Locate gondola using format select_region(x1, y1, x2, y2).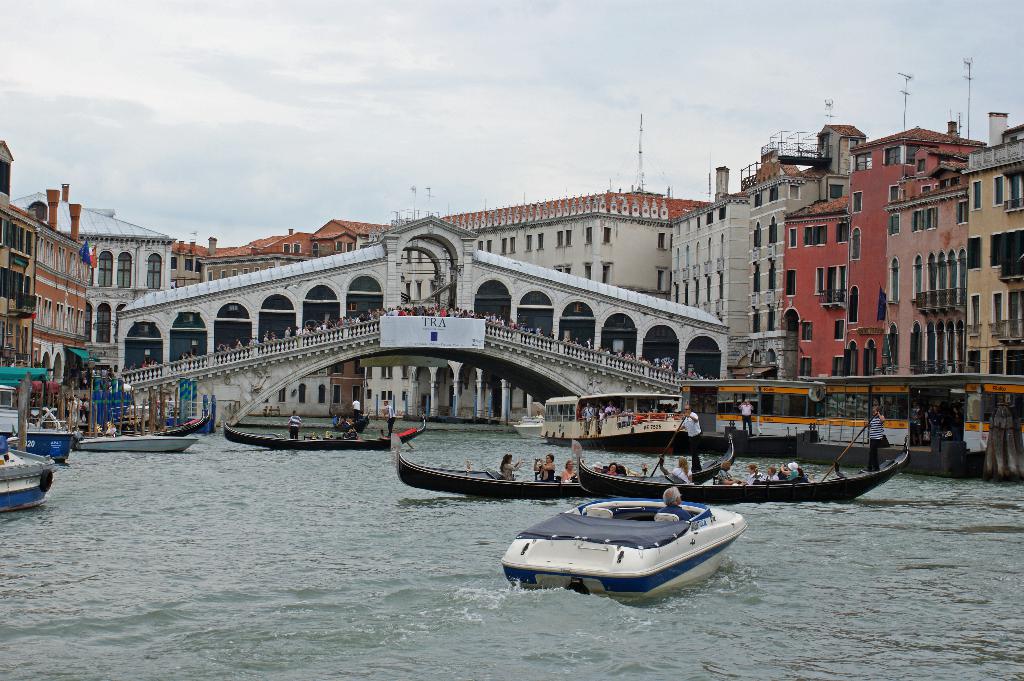
select_region(390, 438, 737, 503).
